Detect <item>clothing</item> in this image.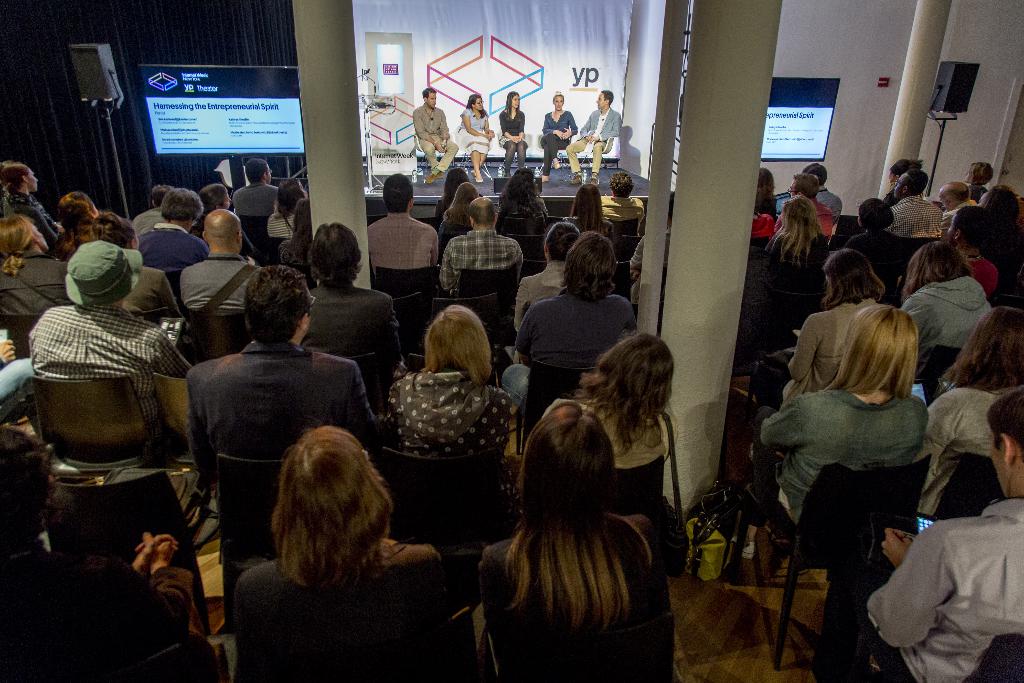
Detection: {"x1": 180, "y1": 256, "x2": 250, "y2": 313}.
